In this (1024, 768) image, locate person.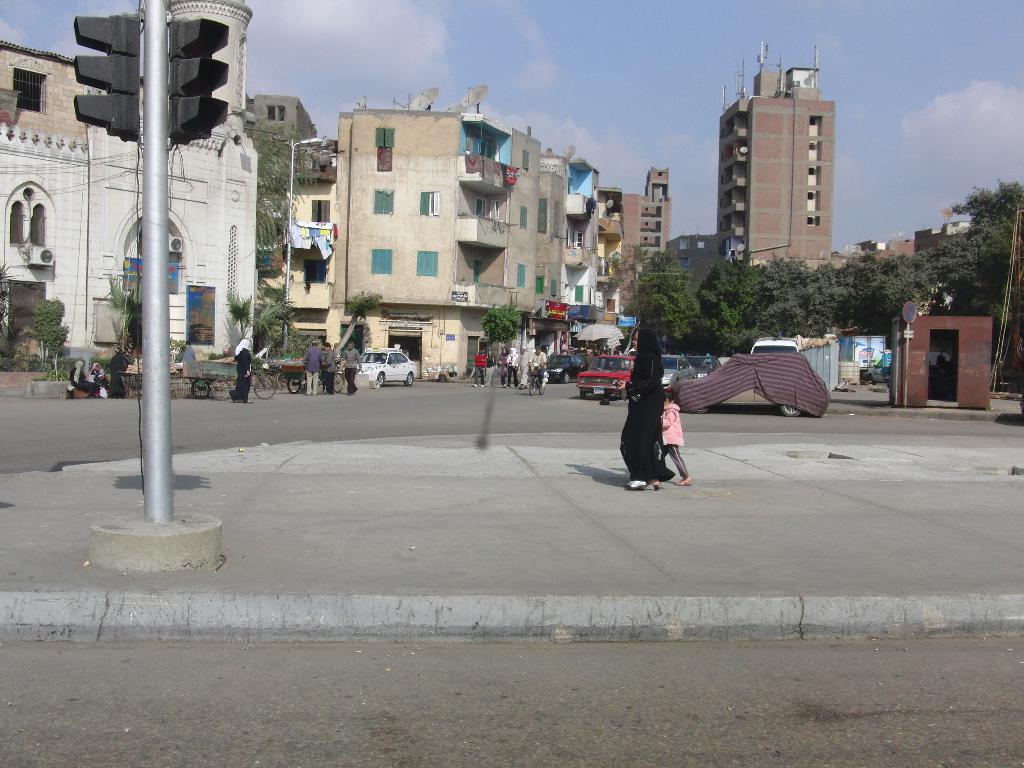
Bounding box: crop(300, 341, 316, 390).
